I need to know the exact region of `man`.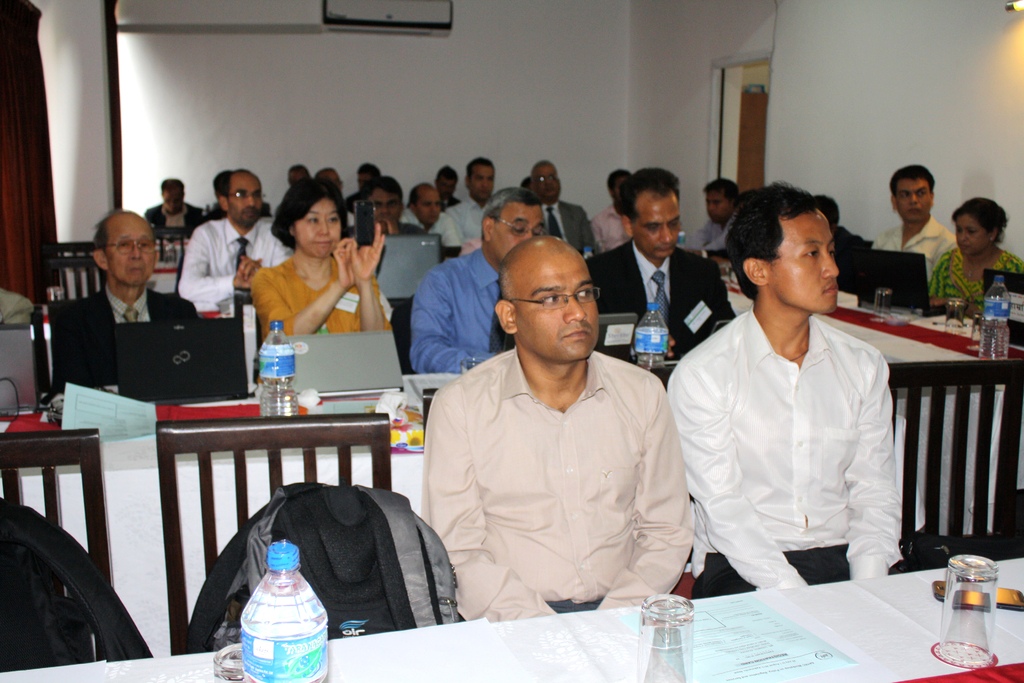
Region: BBox(593, 173, 630, 249).
